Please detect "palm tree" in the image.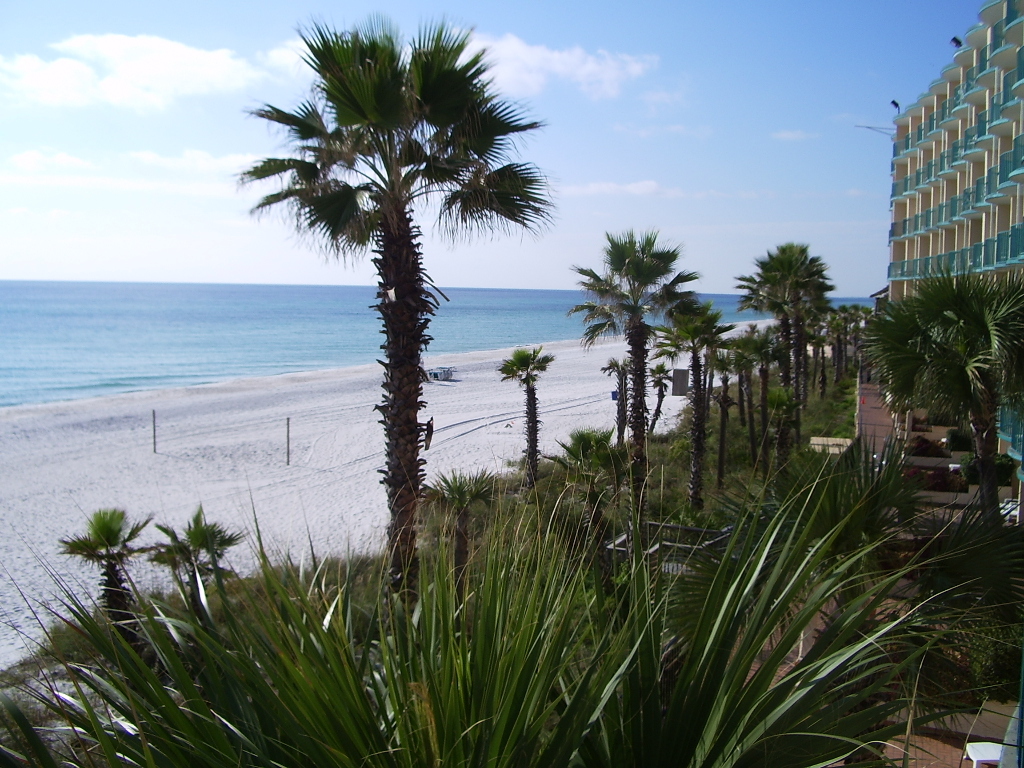
72,512,139,636.
